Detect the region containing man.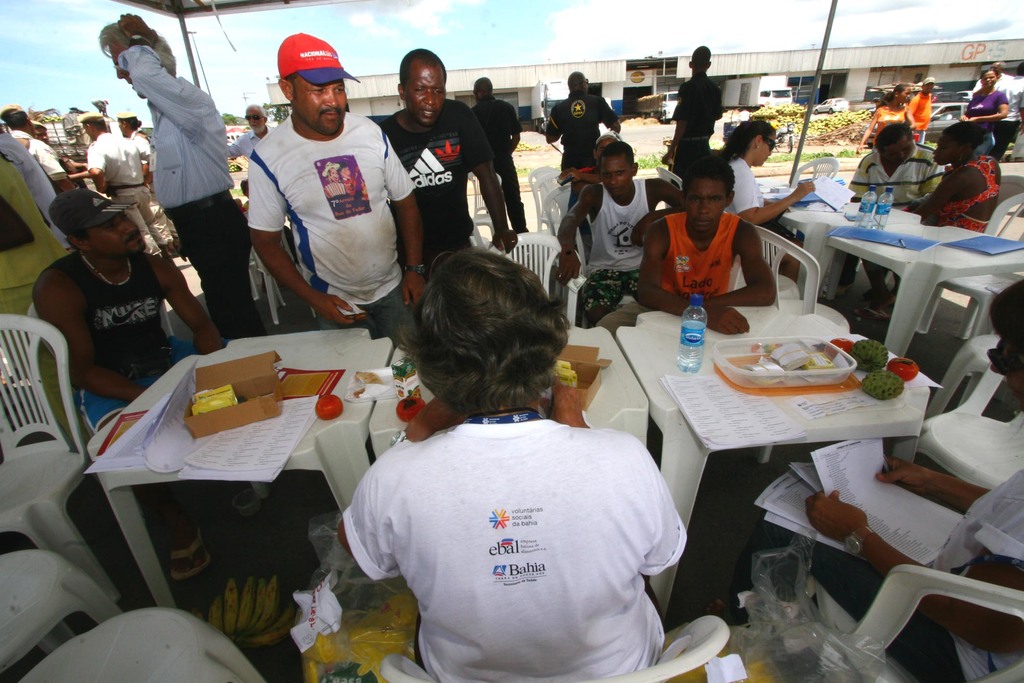
bbox=(967, 58, 1008, 89).
